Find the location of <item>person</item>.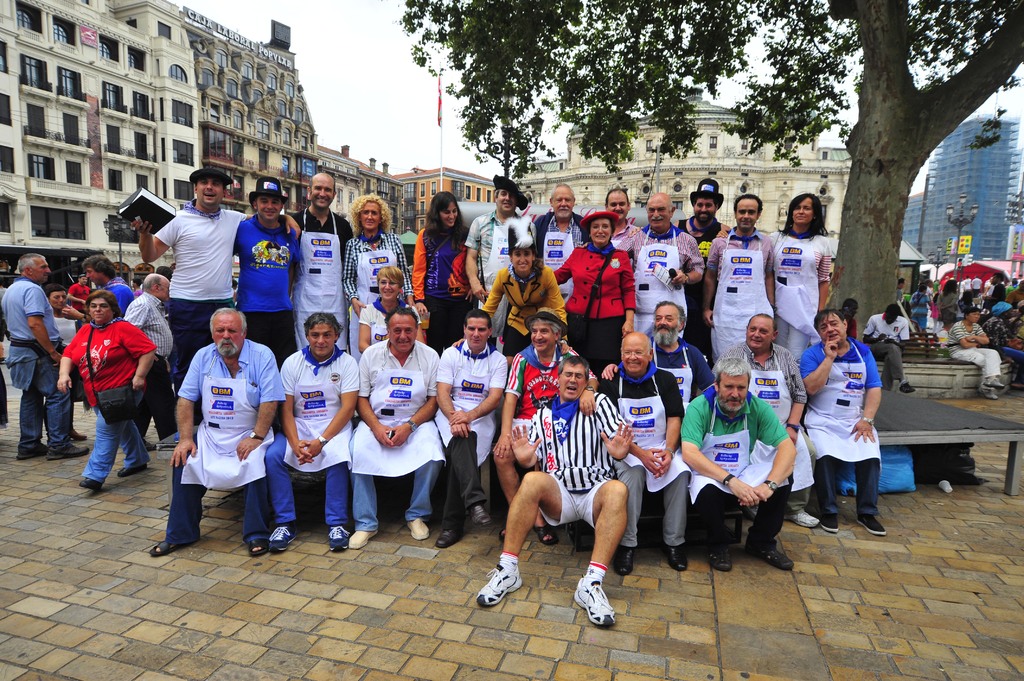
Location: (x1=626, y1=189, x2=710, y2=377).
